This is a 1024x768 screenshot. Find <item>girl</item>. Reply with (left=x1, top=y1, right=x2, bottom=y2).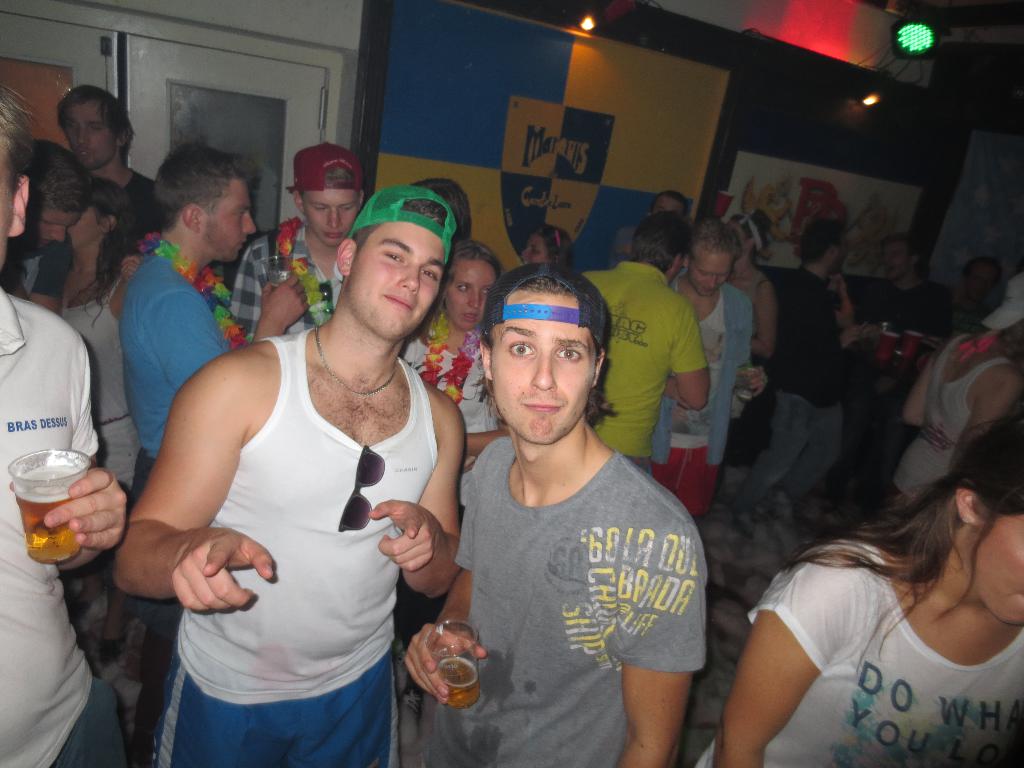
(left=32, top=164, right=132, bottom=487).
